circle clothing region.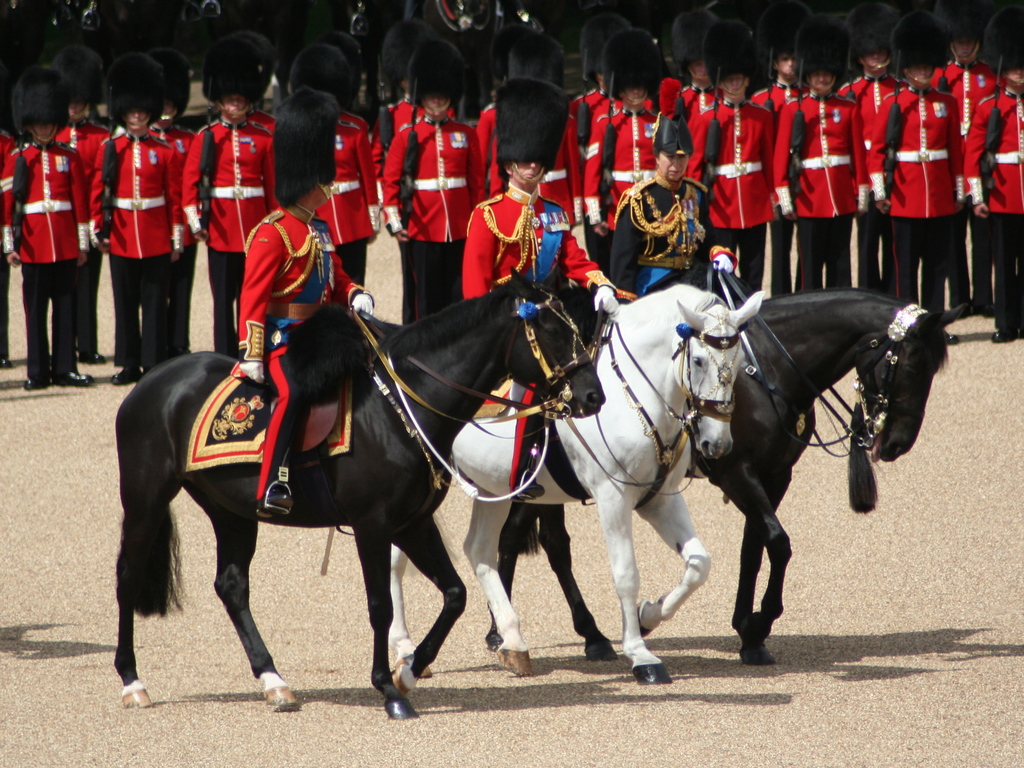
Region: <box>179,35,287,361</box>.
